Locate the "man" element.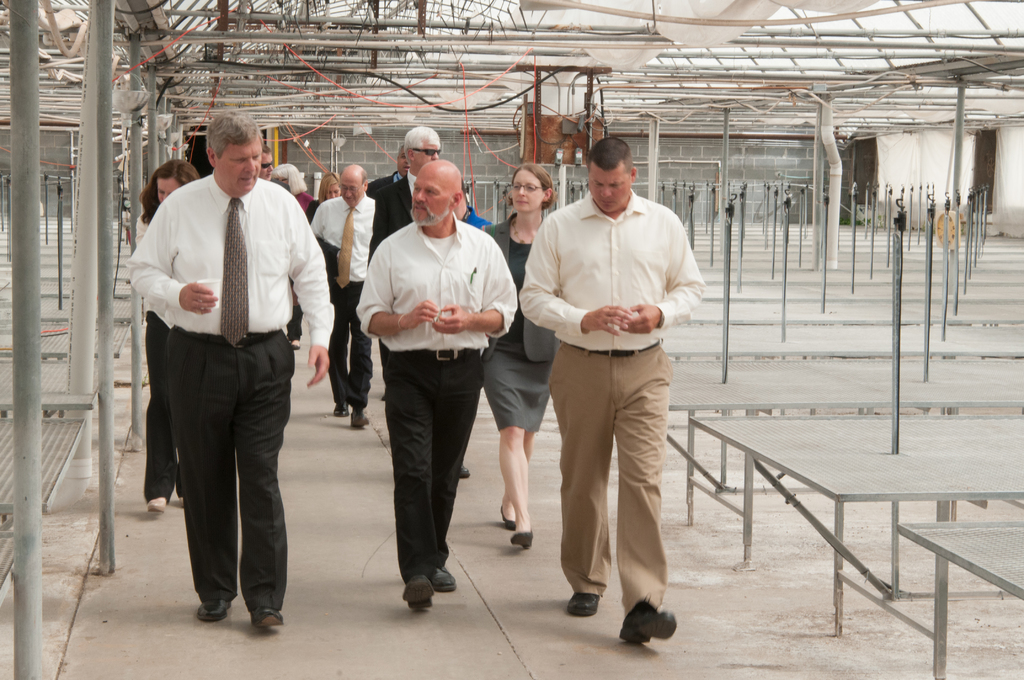
Element bbox: [516,134,703,645].
